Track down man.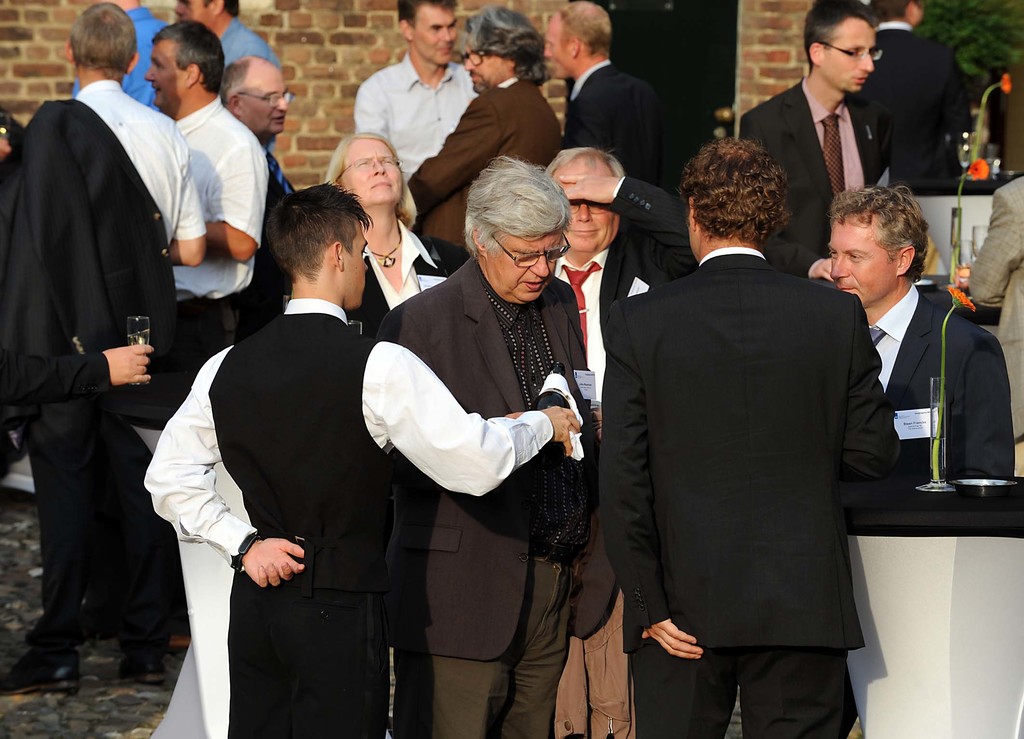
Tracked to <box>354,0,481,175</box>.
